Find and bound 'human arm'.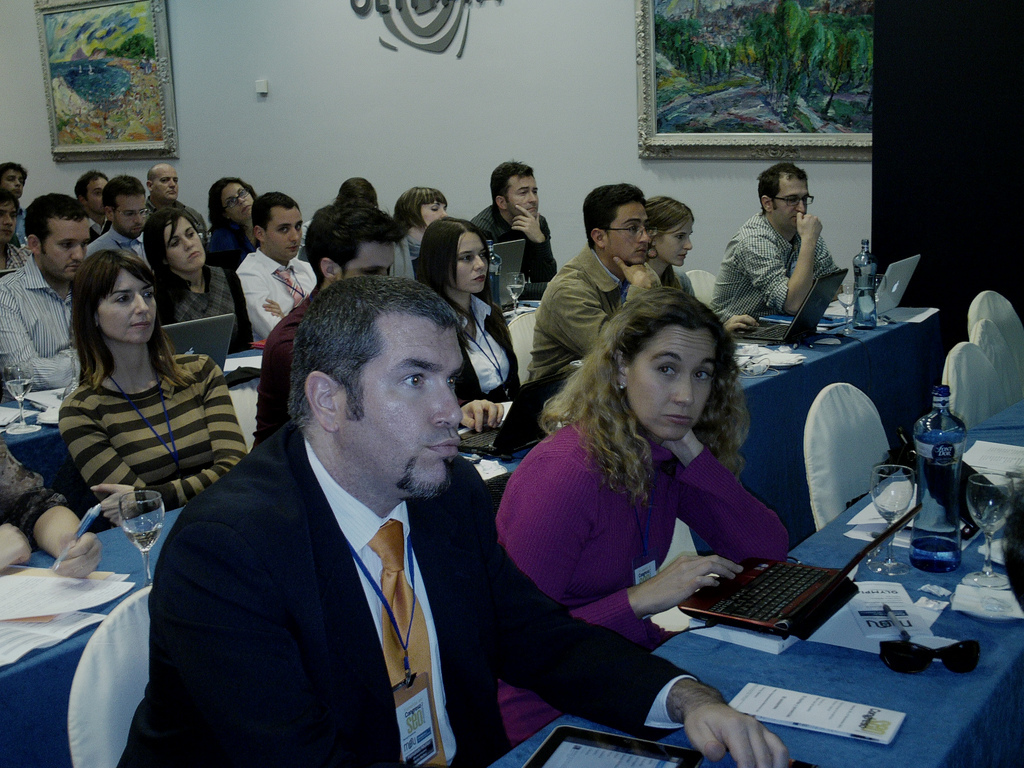
Bound: [159,524,330,767].
